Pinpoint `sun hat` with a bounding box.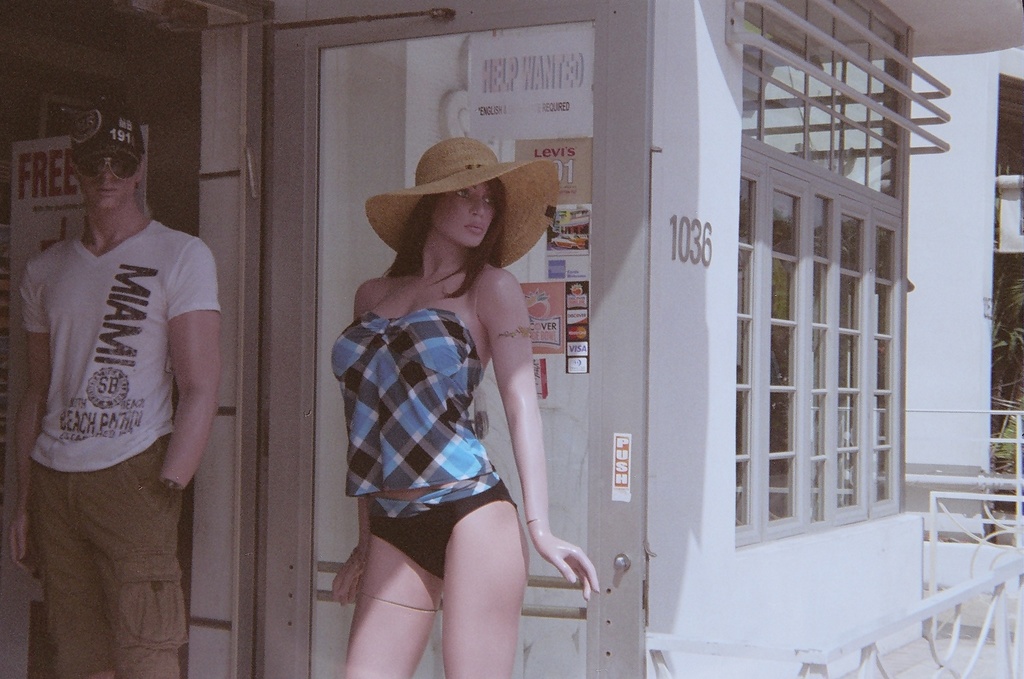
[x1=365, y1=133, x2=561, y2=269].
